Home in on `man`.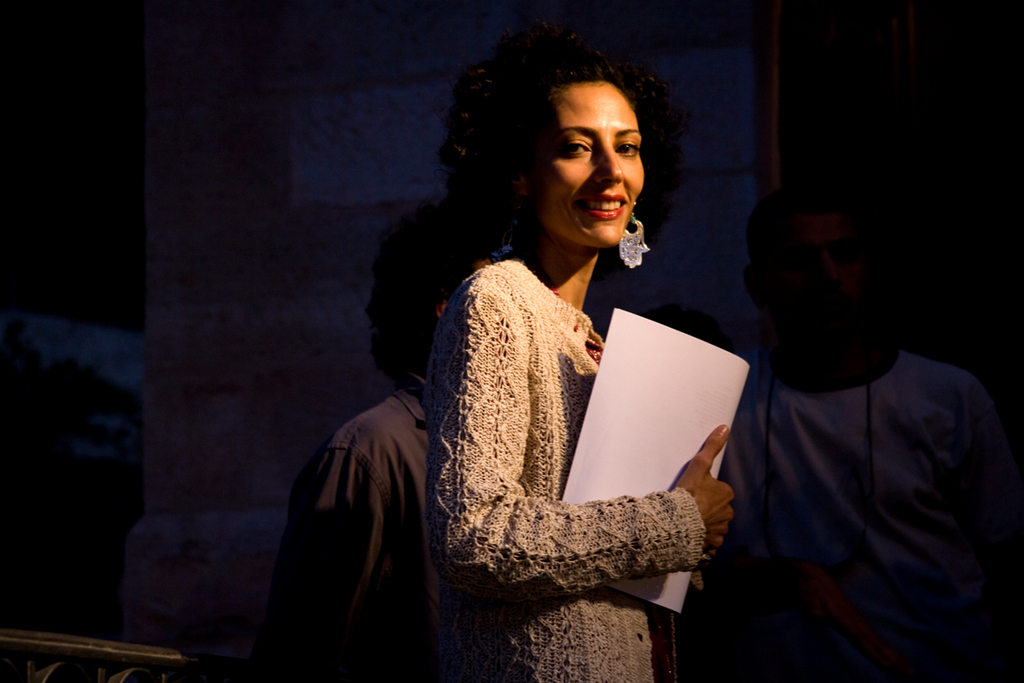
Homed in at [left=289, top=197, right=493, bottom=680].
